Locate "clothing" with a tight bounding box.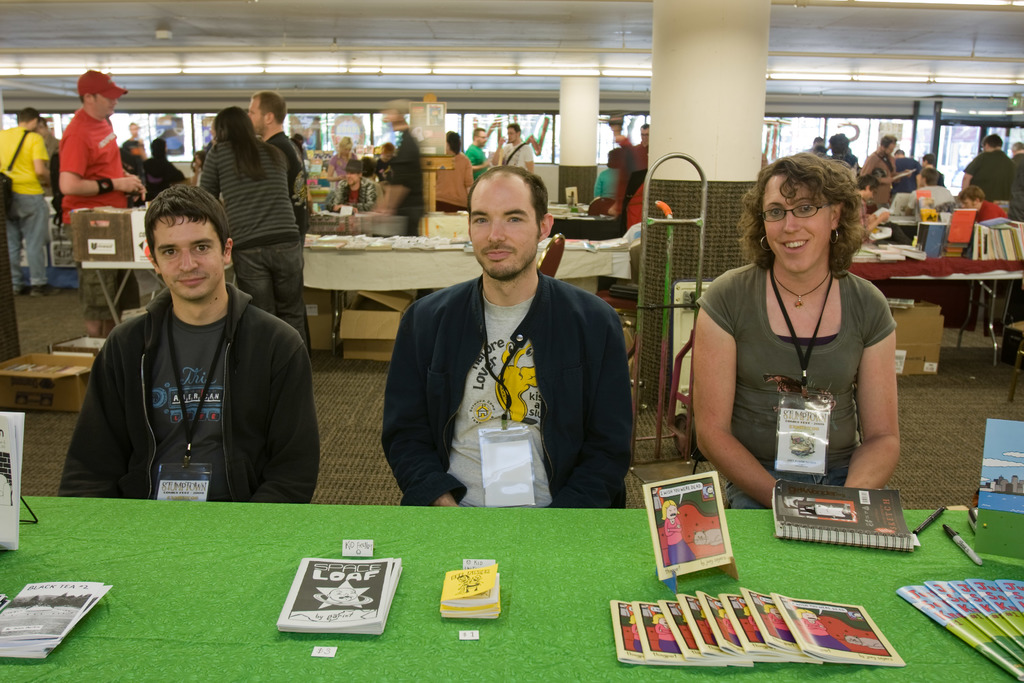
(x1=863, y1=152, x2=893, y2=204).
